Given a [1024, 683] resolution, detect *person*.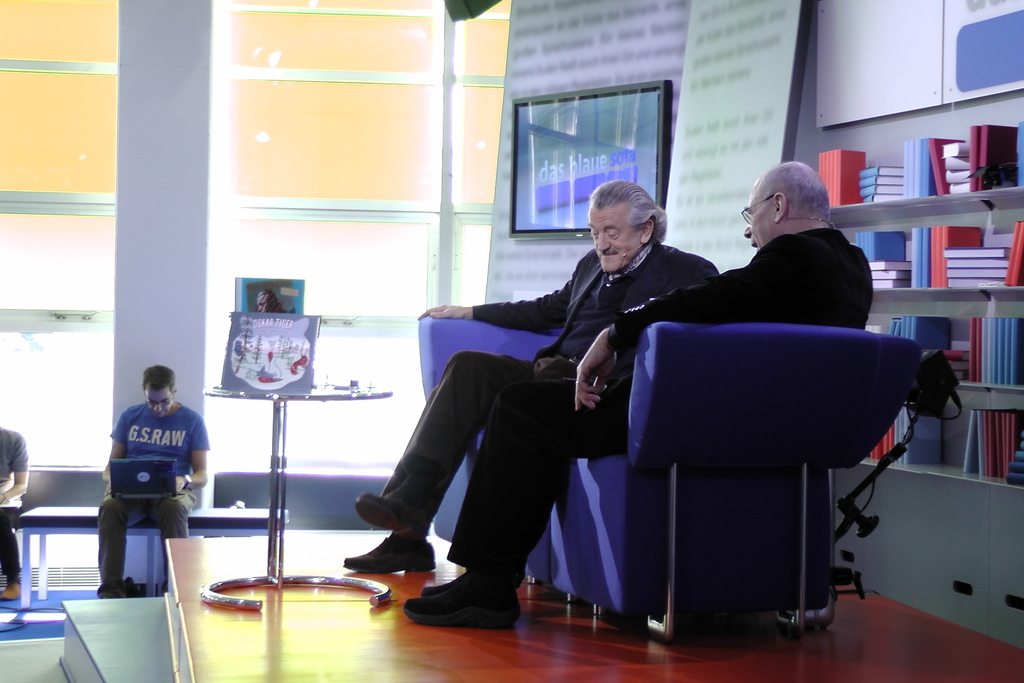
bbox(329, 184, 723, 570).
